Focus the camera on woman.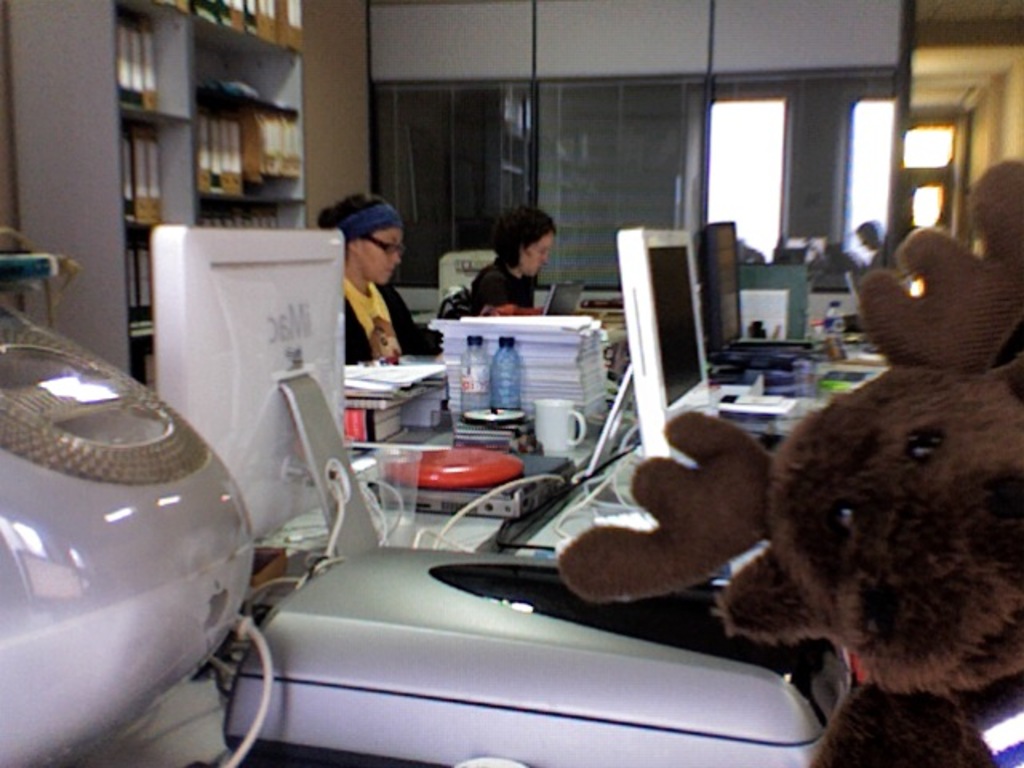
Focus region: [475,206,562,312].
